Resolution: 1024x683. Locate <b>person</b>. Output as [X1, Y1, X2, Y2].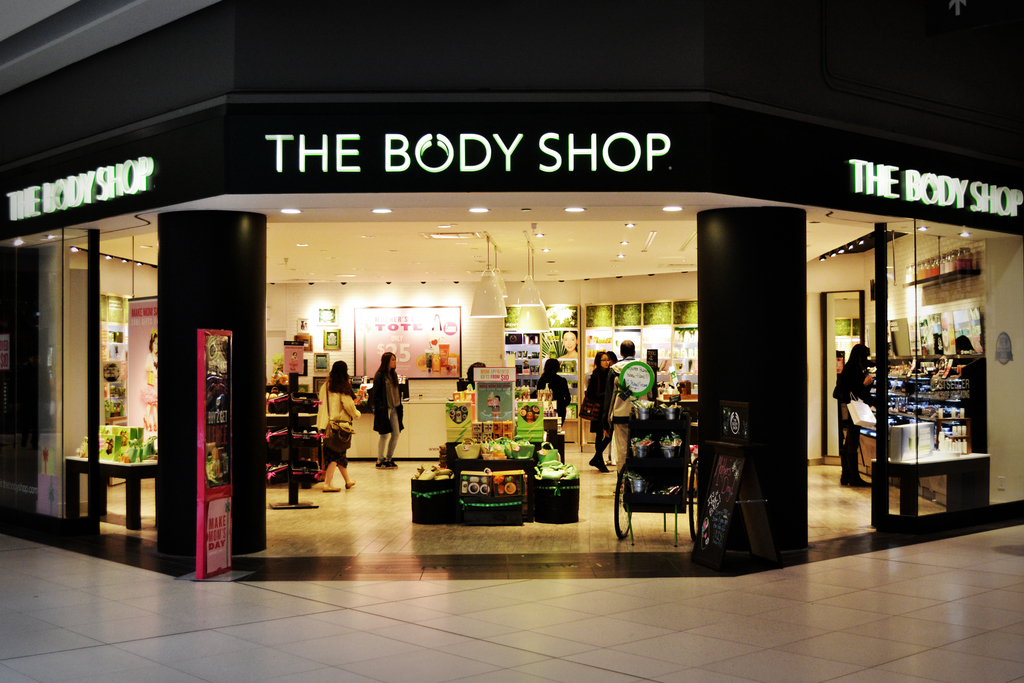
[540, 362, 576, 425].
